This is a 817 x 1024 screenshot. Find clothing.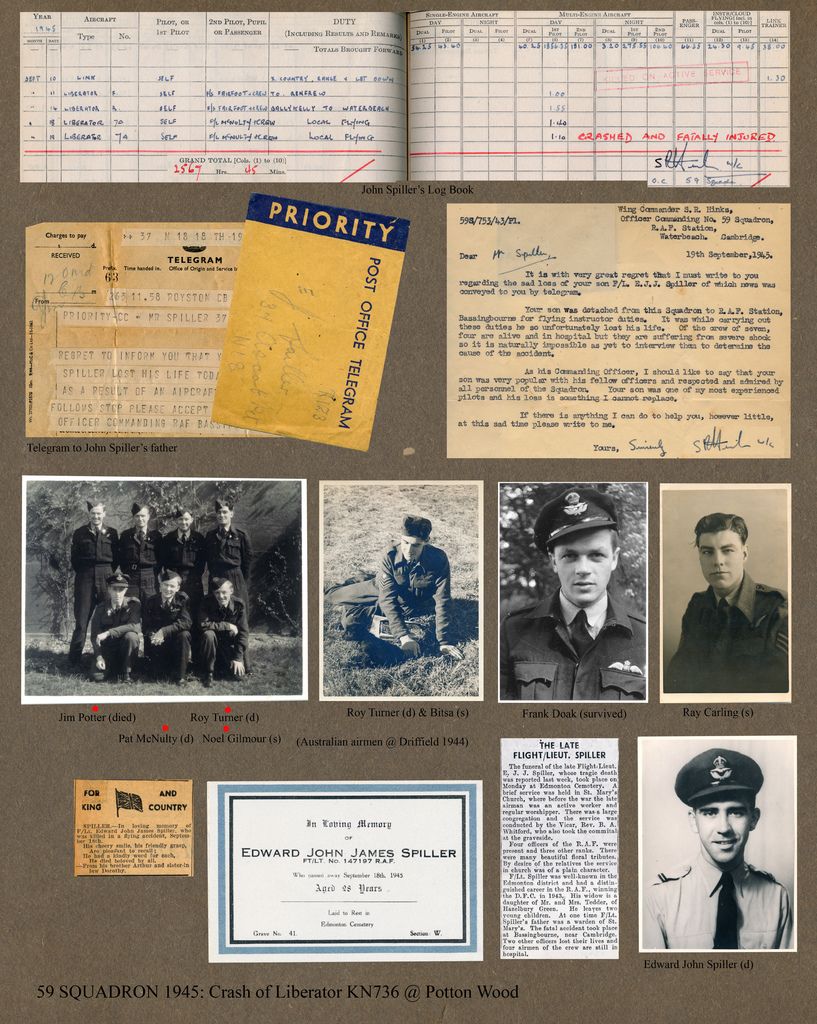
Bounding box: <region>61, 521, 245, 682</region>.
